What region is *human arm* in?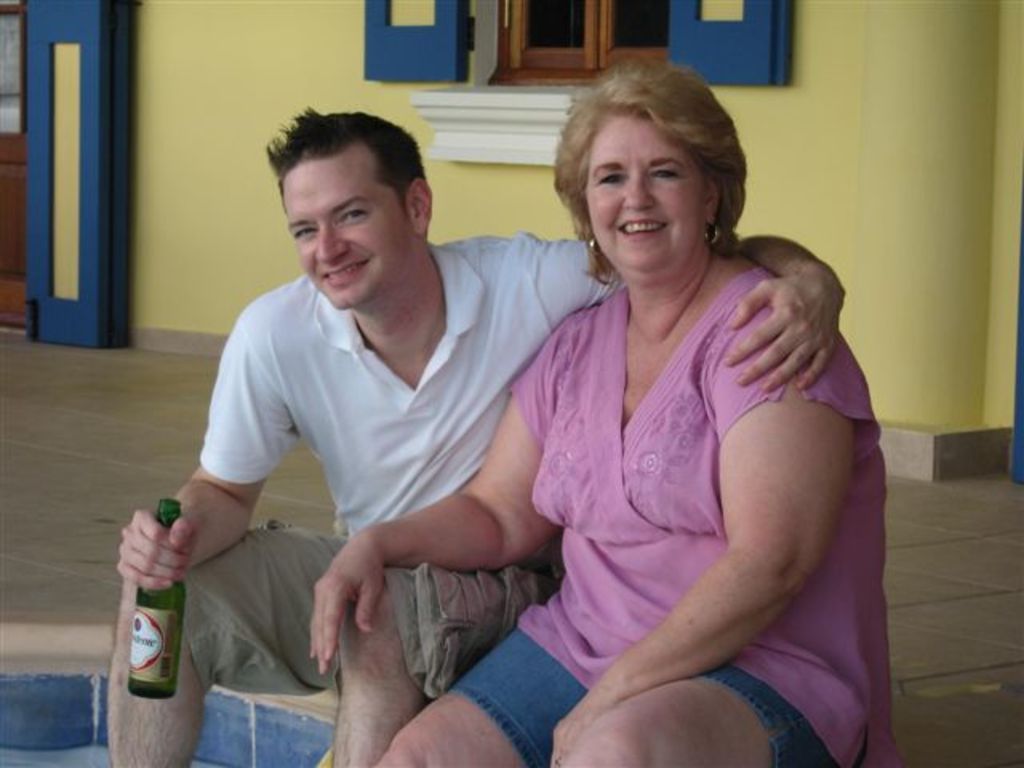
left=109, top=270, right=306, bottom=589.
